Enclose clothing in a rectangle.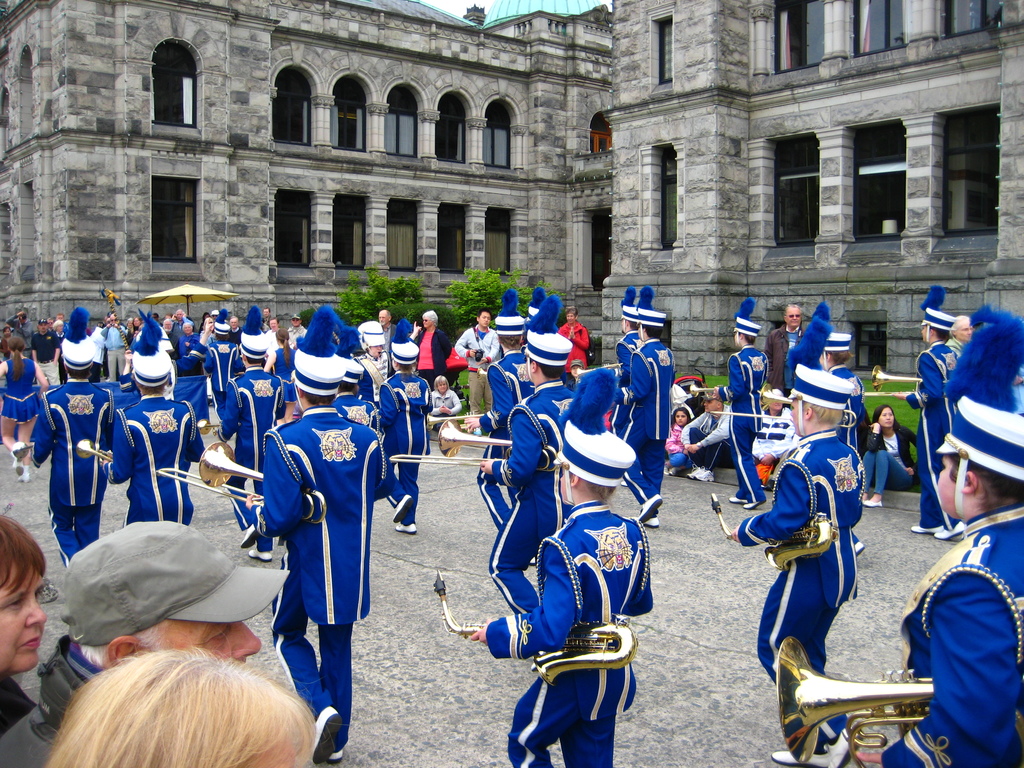
x1=244, y1=347, x2=377, y2=706.
